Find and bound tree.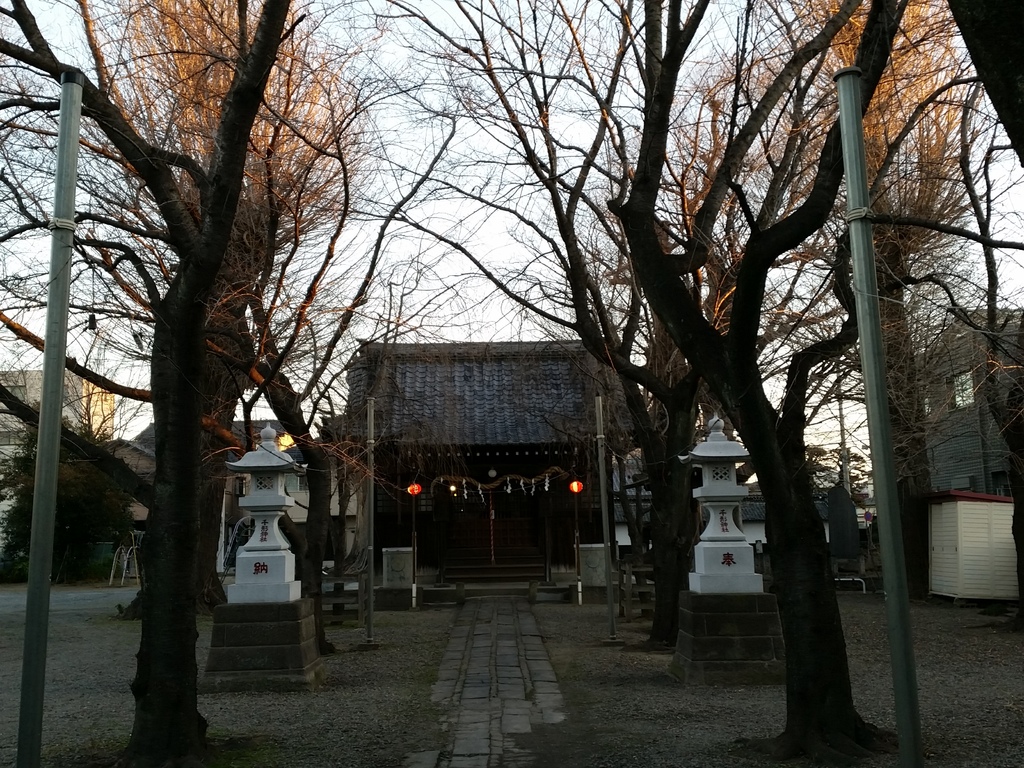
Bound: select_region(806, 0, 1023, 535).
